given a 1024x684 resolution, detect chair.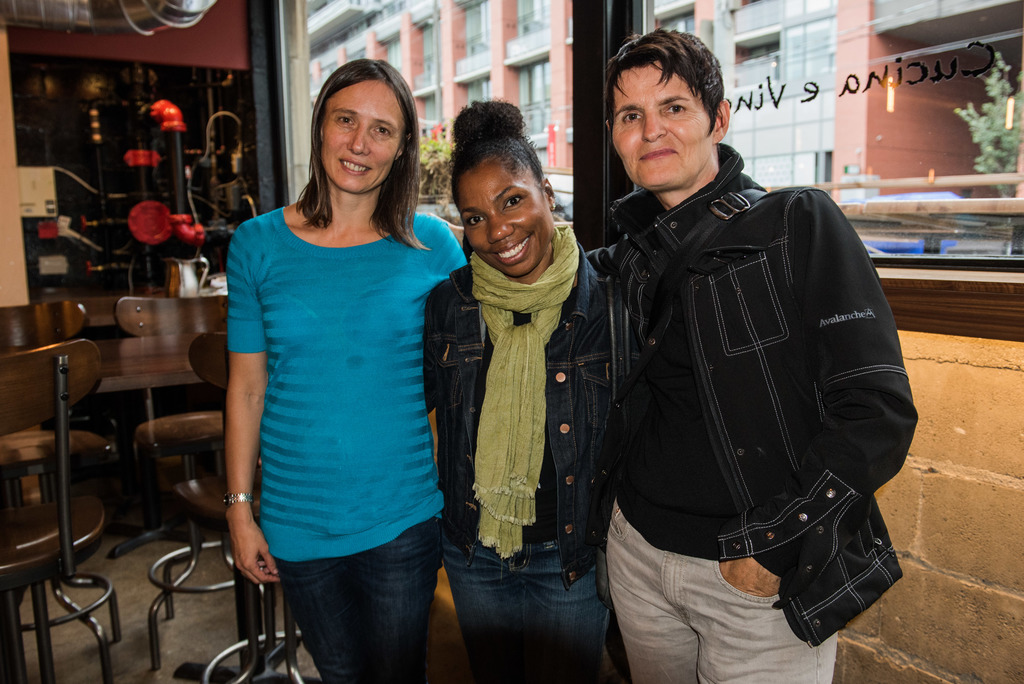
bbox=[8, 341, 111, 683].
